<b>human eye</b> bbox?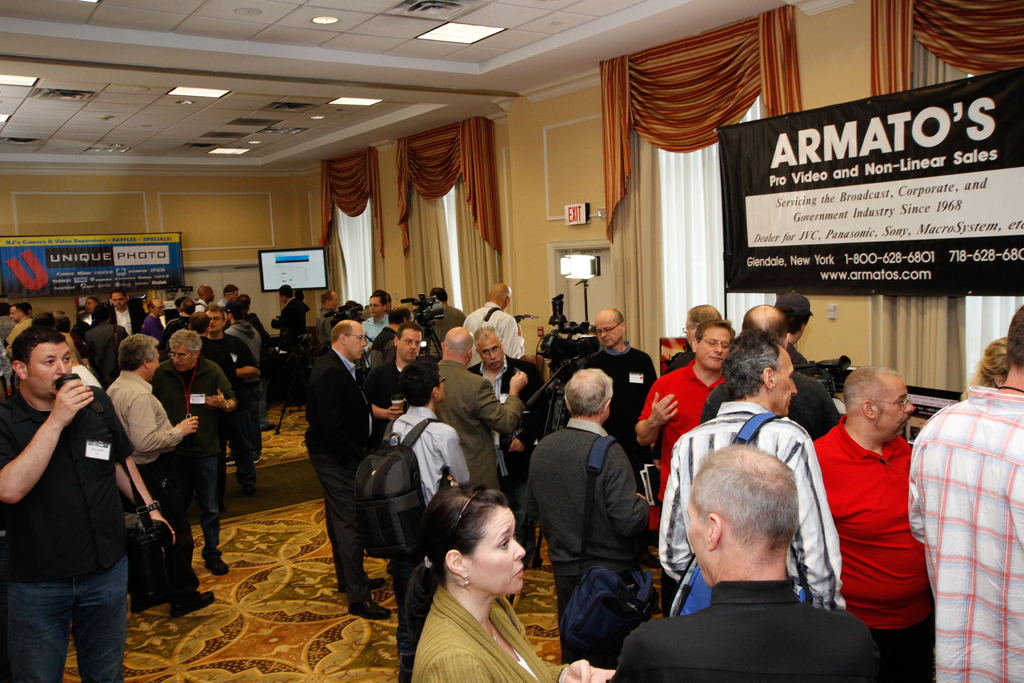
[left=893, top=397, right=905, bottom=411]
